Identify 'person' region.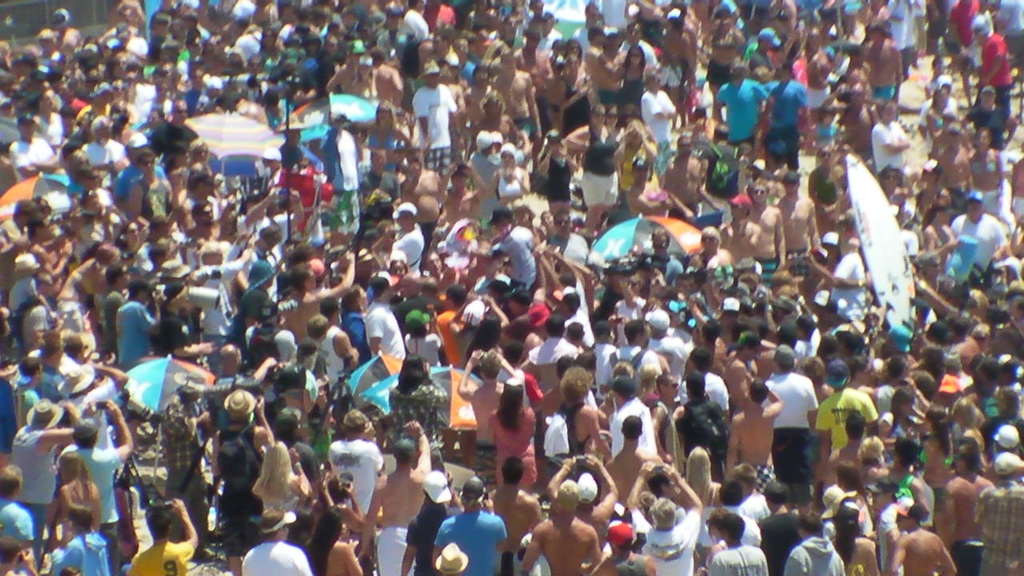
Region: box=[69, 396, 135, 574].
